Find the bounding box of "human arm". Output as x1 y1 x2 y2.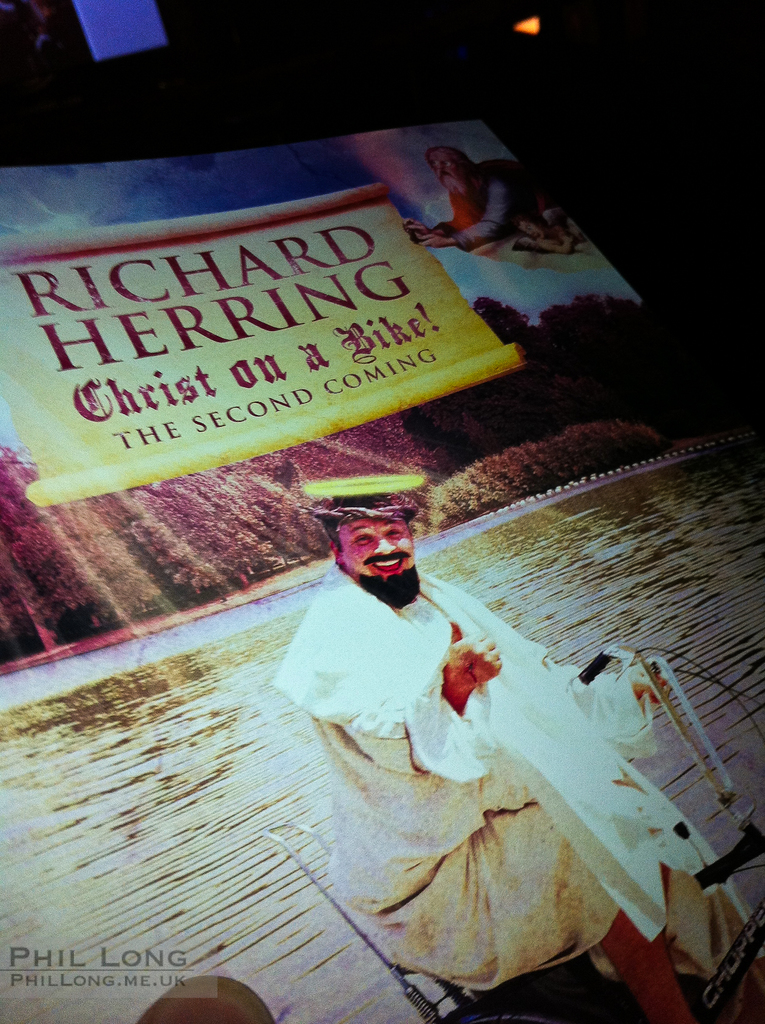
402 209 470 234.
